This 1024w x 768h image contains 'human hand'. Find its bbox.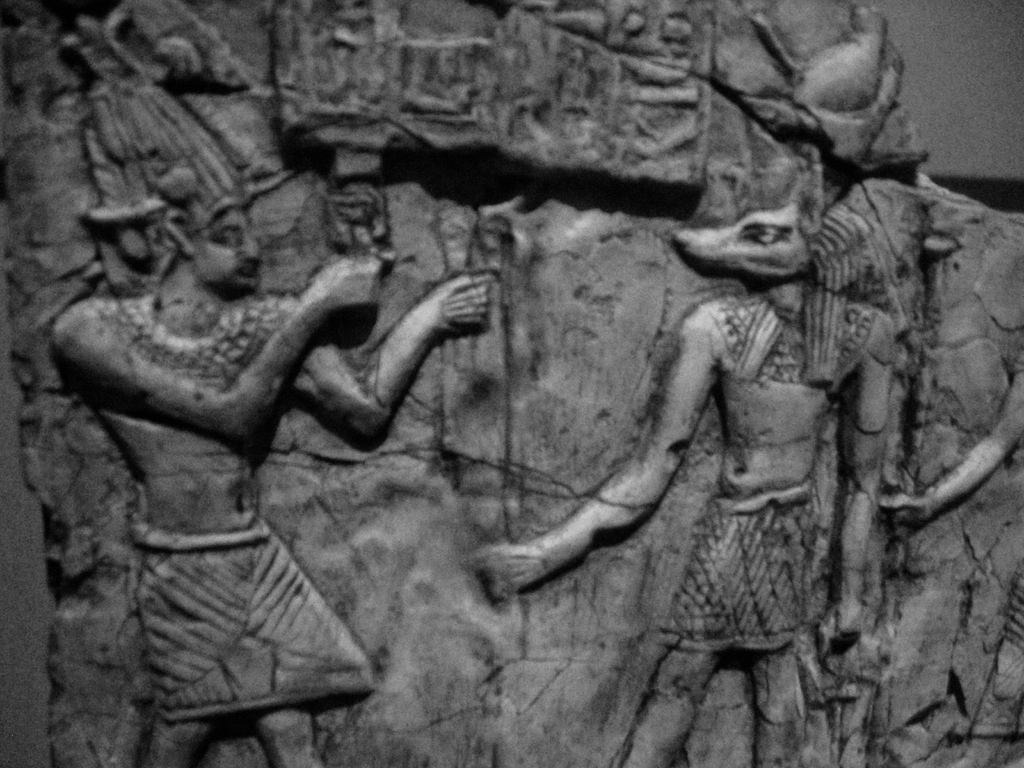
307,254,386,307.
